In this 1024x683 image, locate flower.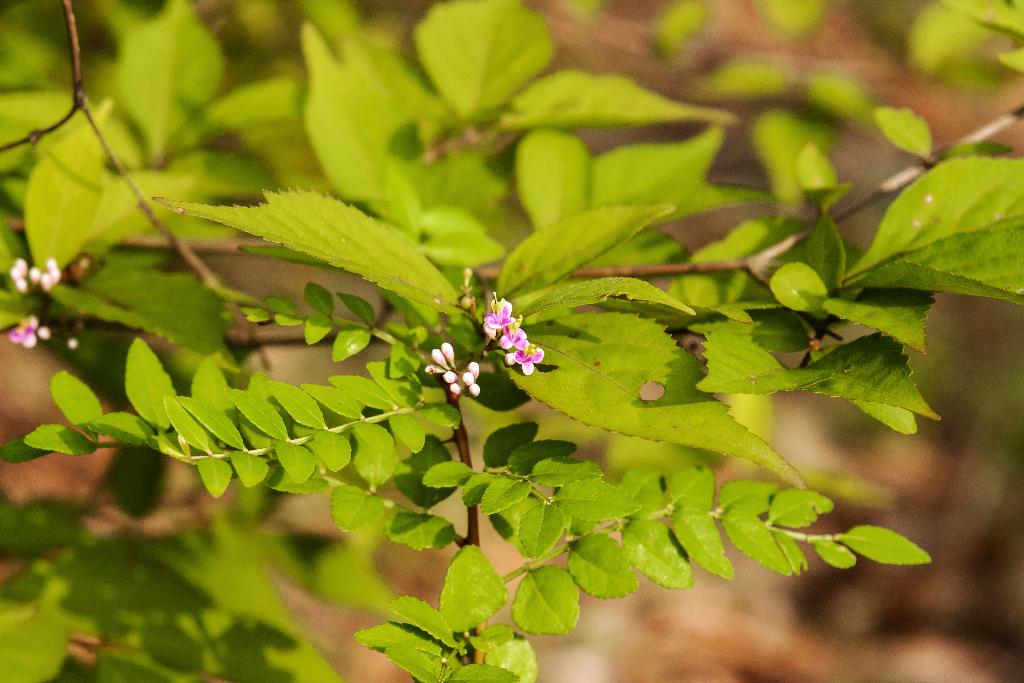
Bounding box: {"left": 479, "top": 293, "right": 524, "bottom": 346}.
